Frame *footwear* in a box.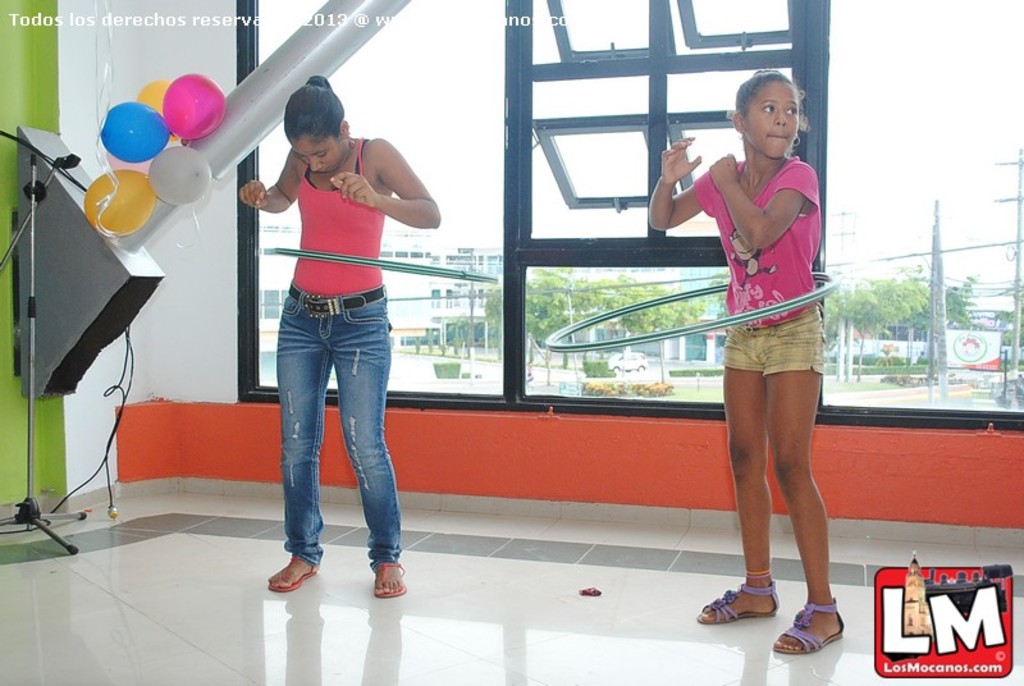
(266,554,320,591).
